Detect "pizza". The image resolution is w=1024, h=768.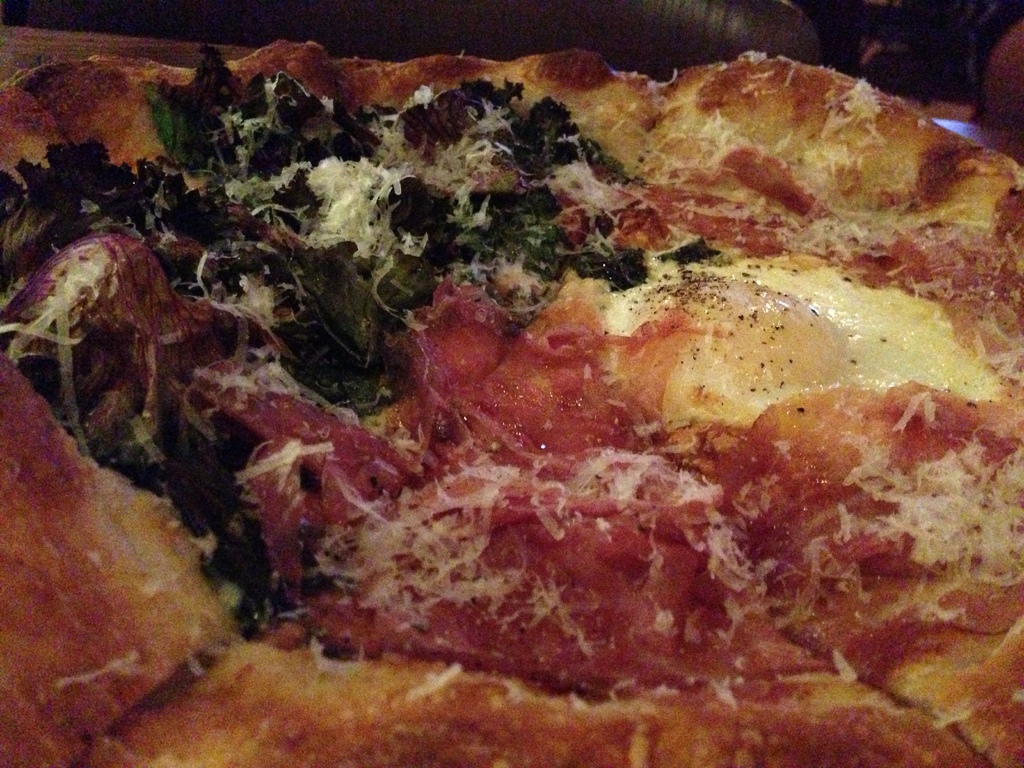
locate(0, 31, 1023, 767).
